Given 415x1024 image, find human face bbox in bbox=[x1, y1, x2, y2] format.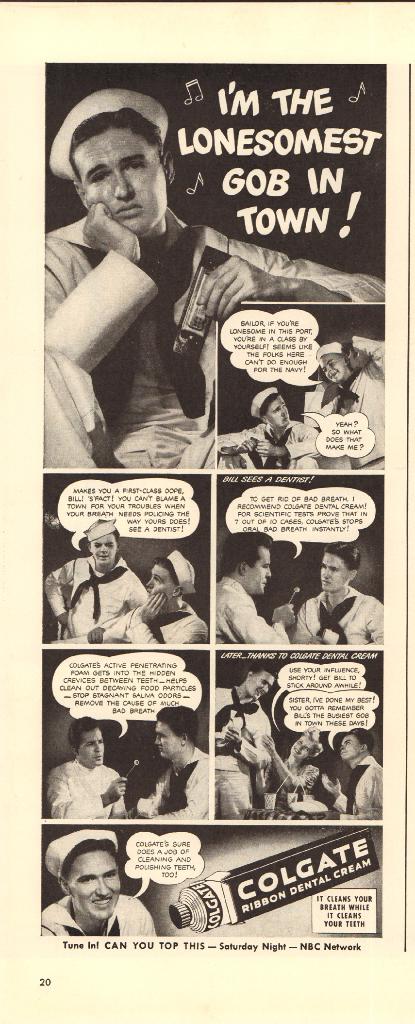
bbox=[263, 394, 291, 428].
